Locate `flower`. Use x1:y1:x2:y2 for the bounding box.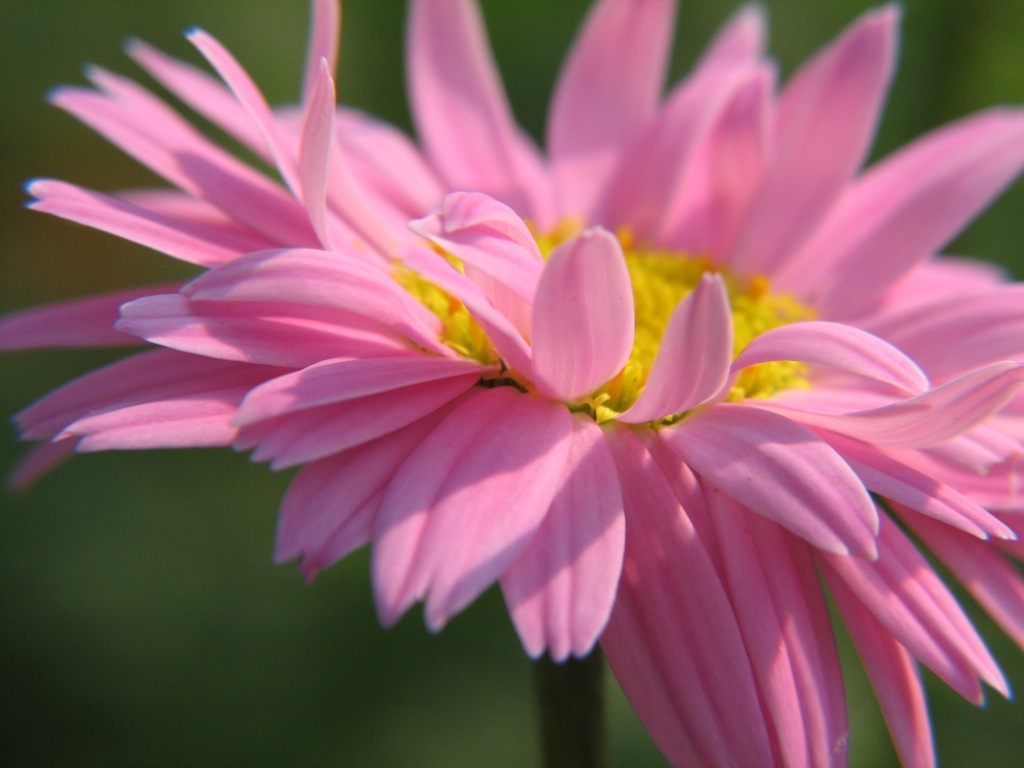
0:0:1023:767.
